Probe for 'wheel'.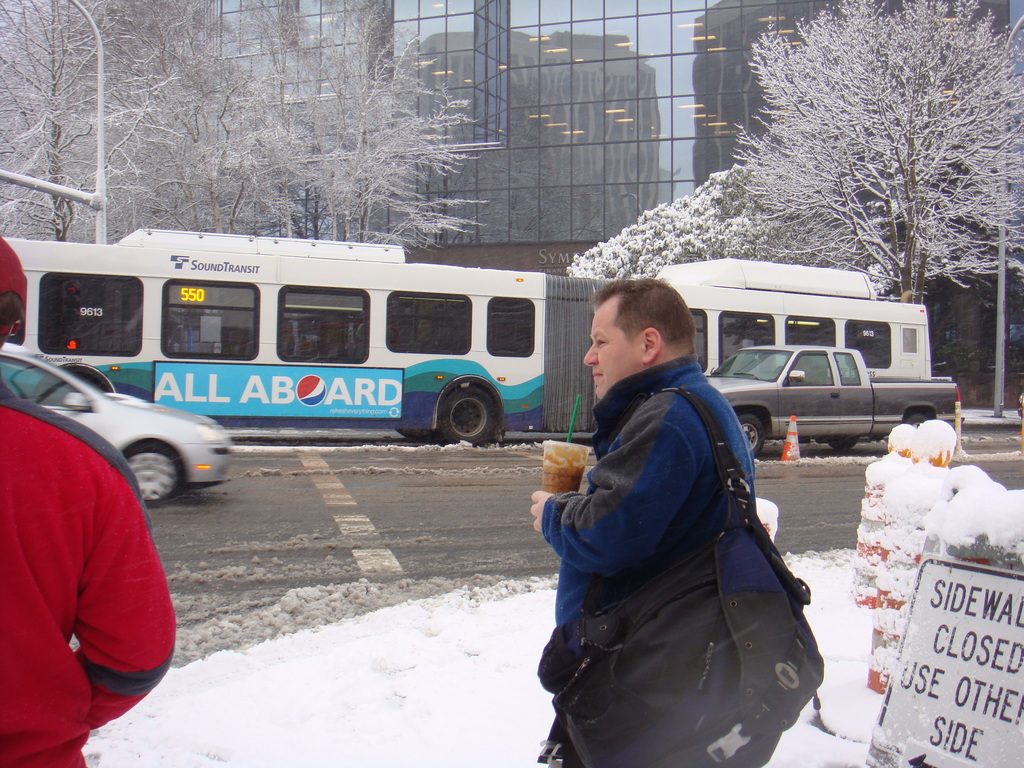
Probe result: 829/436/860/451.
